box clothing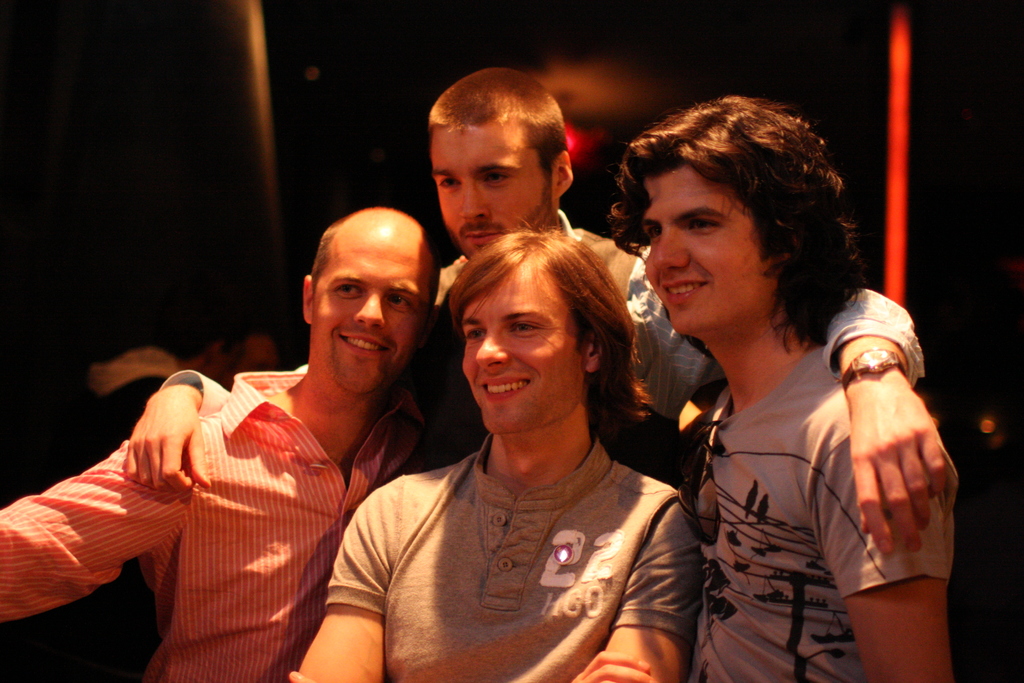
687 336 955 682
